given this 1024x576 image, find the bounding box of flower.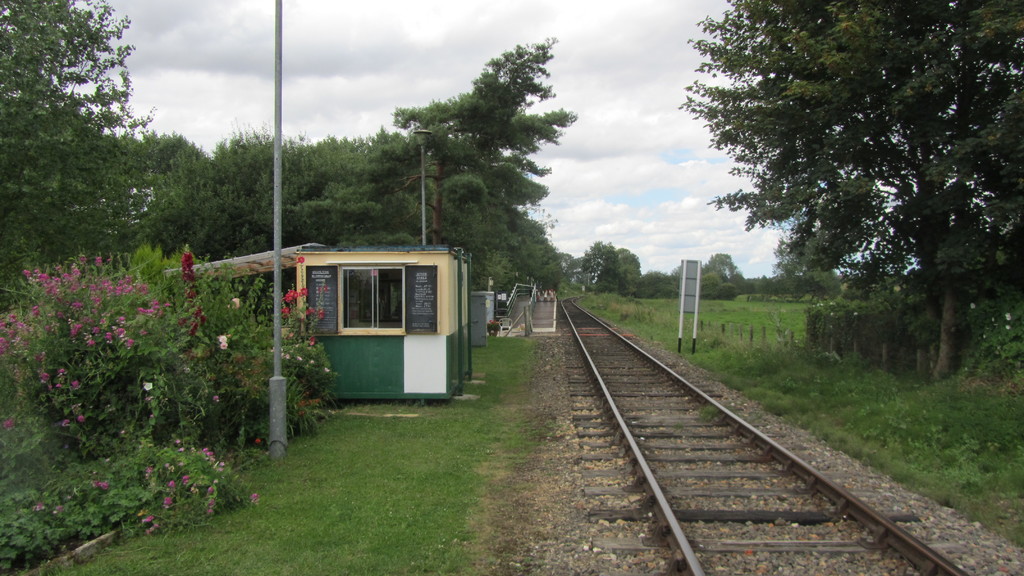
x1=93, y1=479, x2=107, y2=489.
